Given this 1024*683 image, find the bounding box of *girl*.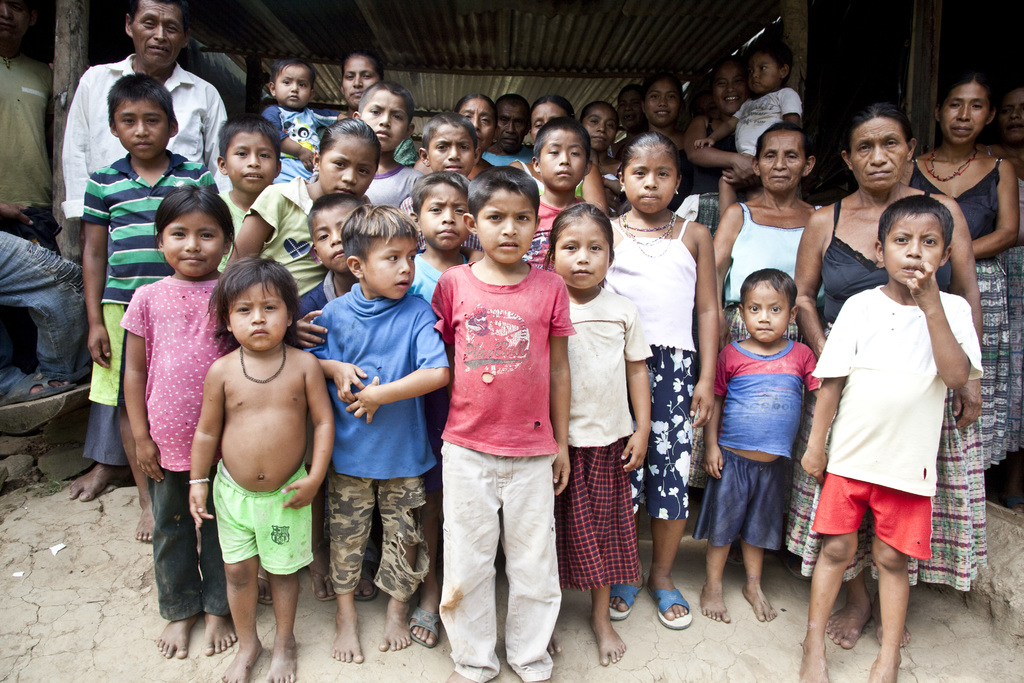
bbox=(792, 103, 980, 638).
